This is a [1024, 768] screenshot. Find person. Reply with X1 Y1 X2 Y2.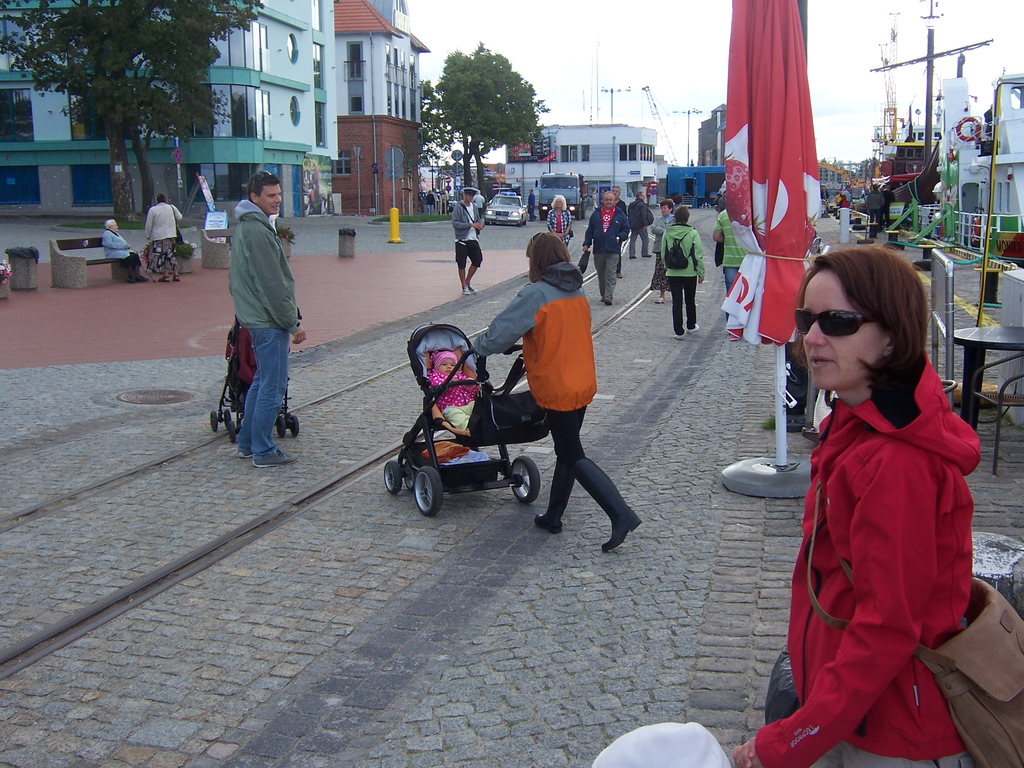
881 184 897 226.
